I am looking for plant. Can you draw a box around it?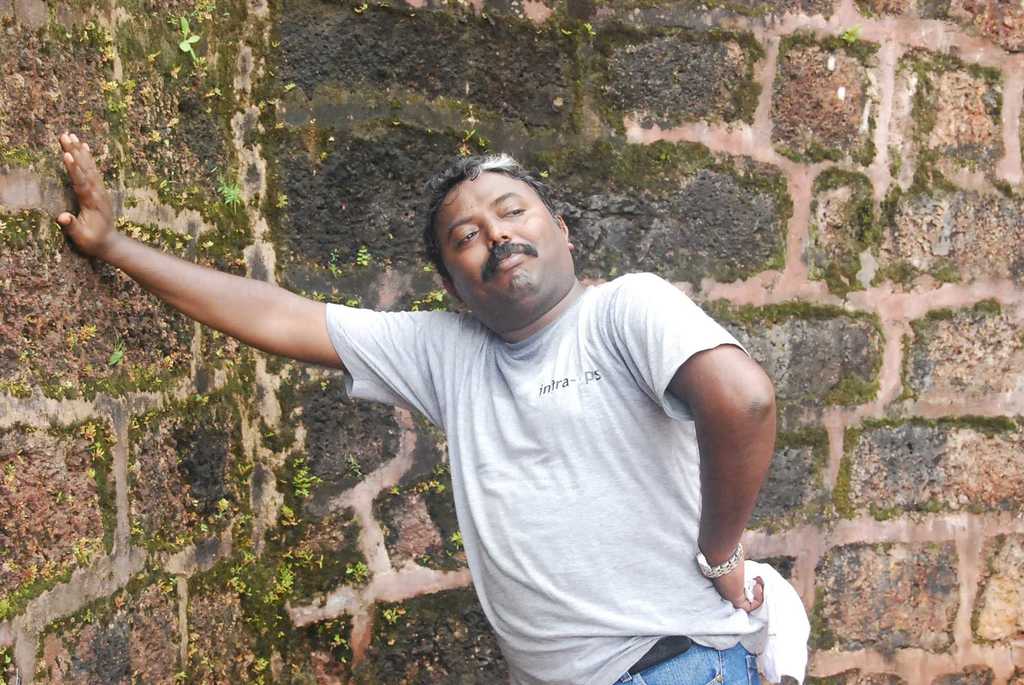
Sure, the bounding box is box=[284, 81, 296, 92].
